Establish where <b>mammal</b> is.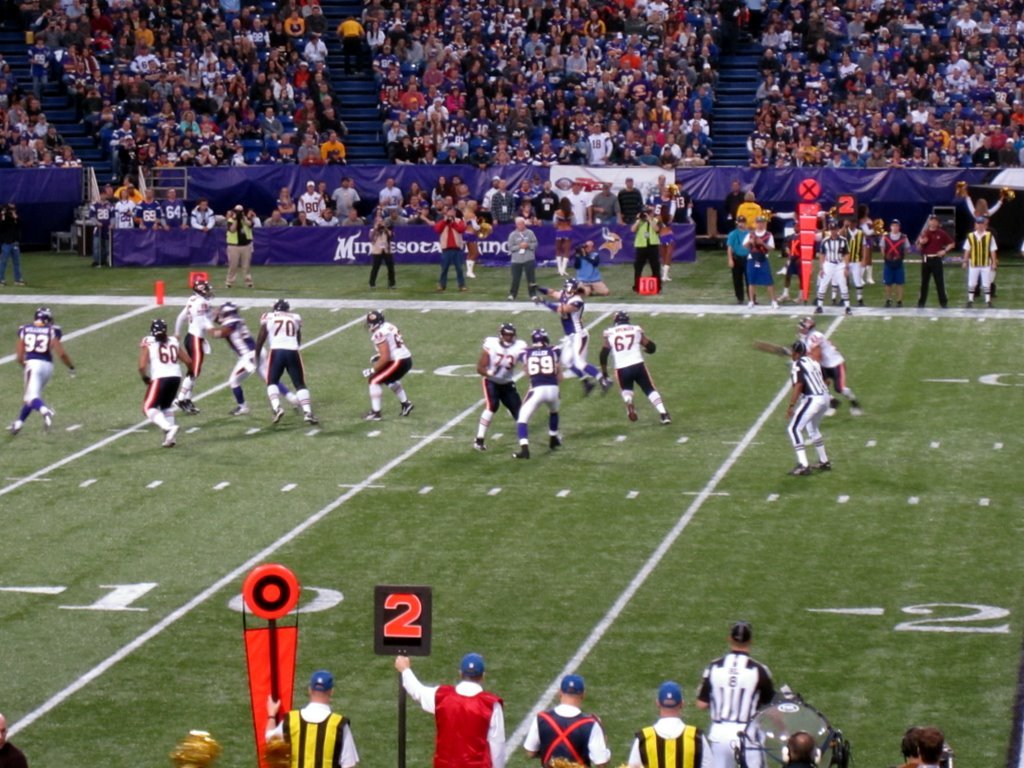
Established at 361 312 412 419.
